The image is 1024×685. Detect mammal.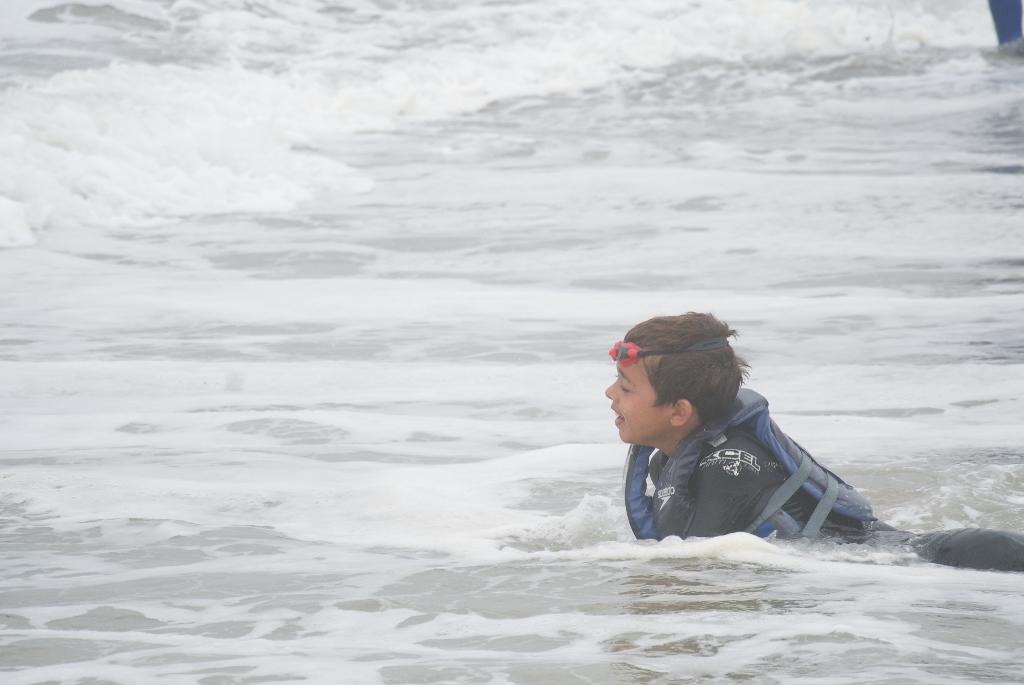
Detection: BBox(610, 310, 1023, 553).
